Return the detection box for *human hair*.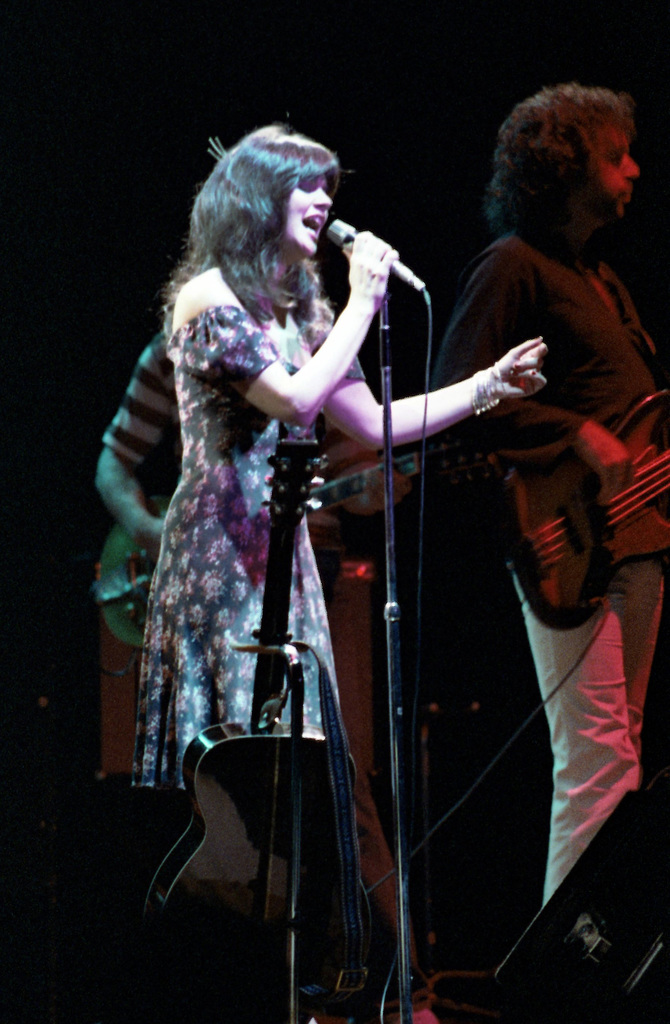
locate(190, 120, 351, 314).
